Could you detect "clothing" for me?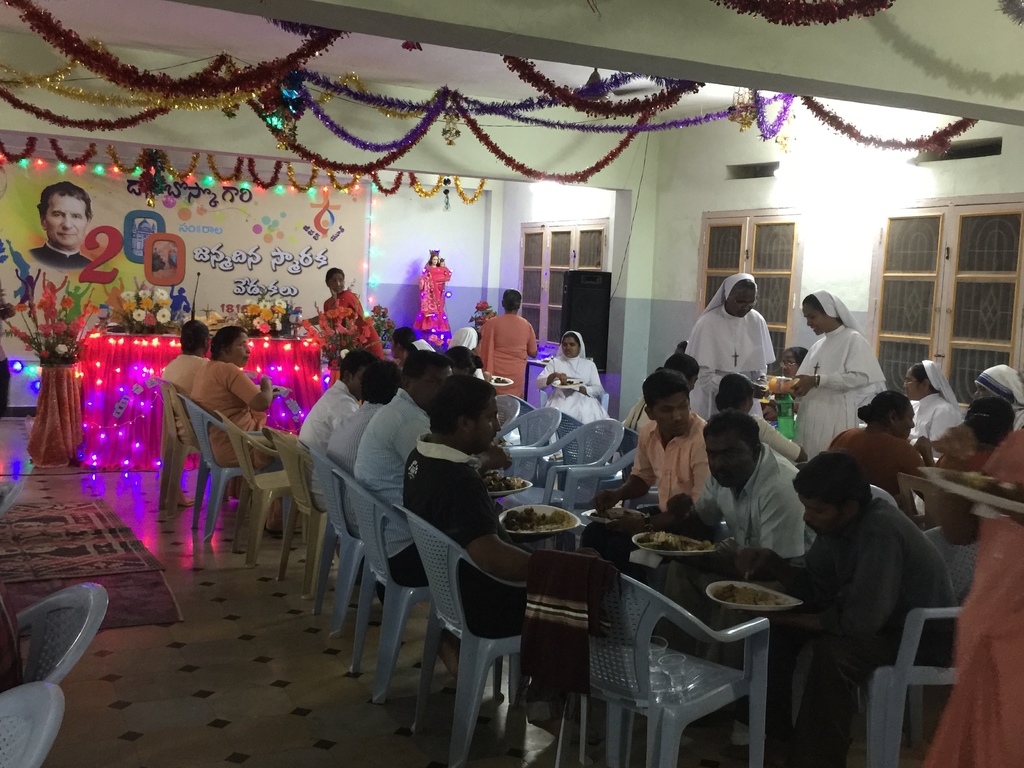
Detection result: crop(25, 244, 92, 268).
